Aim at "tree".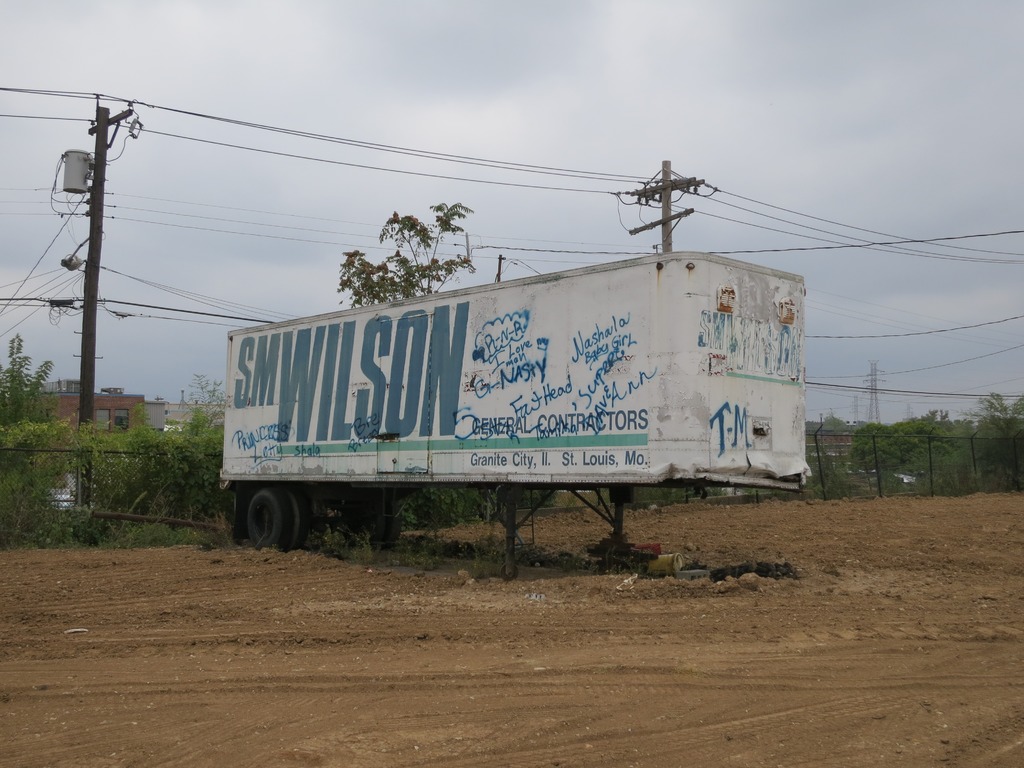
Aimed at BBox(0, 325, 65, 438).
